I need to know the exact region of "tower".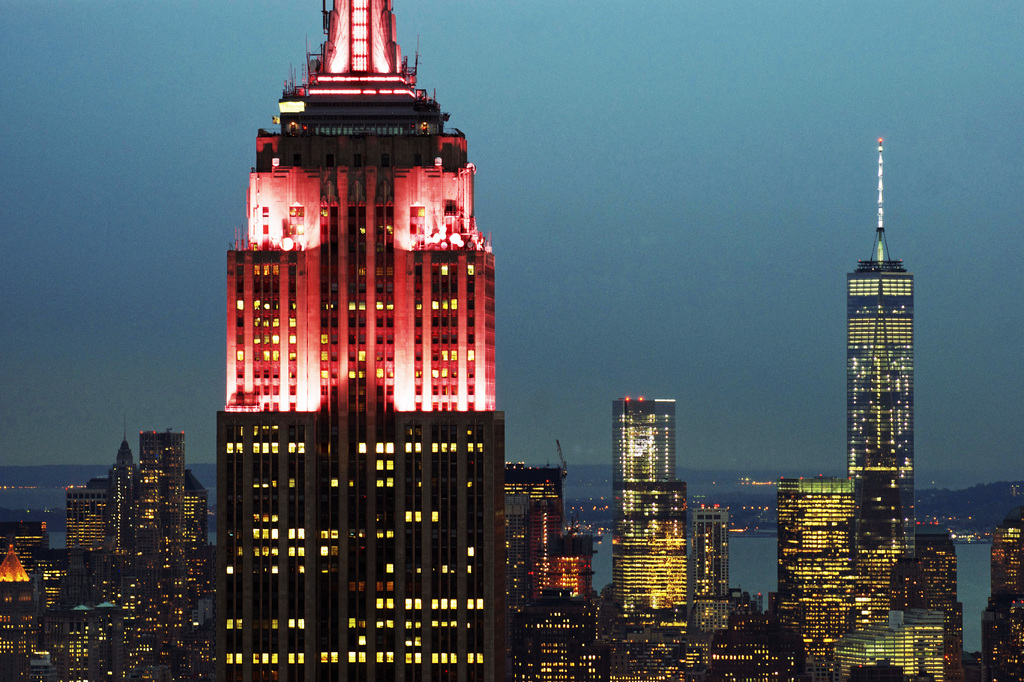
Region: (605,397,691,681).
